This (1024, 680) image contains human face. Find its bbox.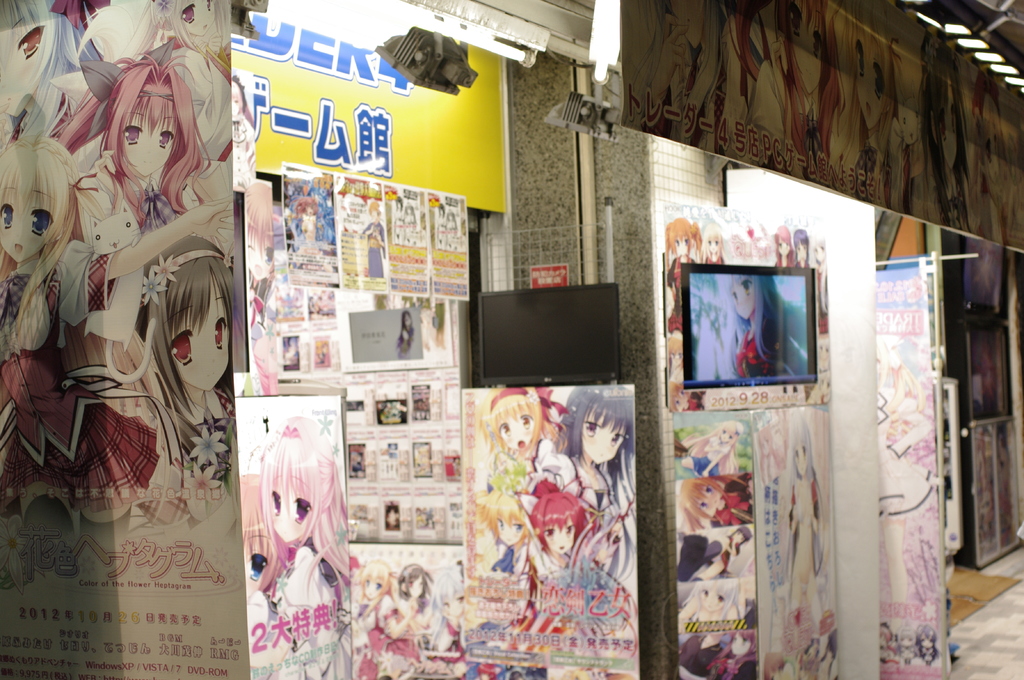
(168,273,230,393).
